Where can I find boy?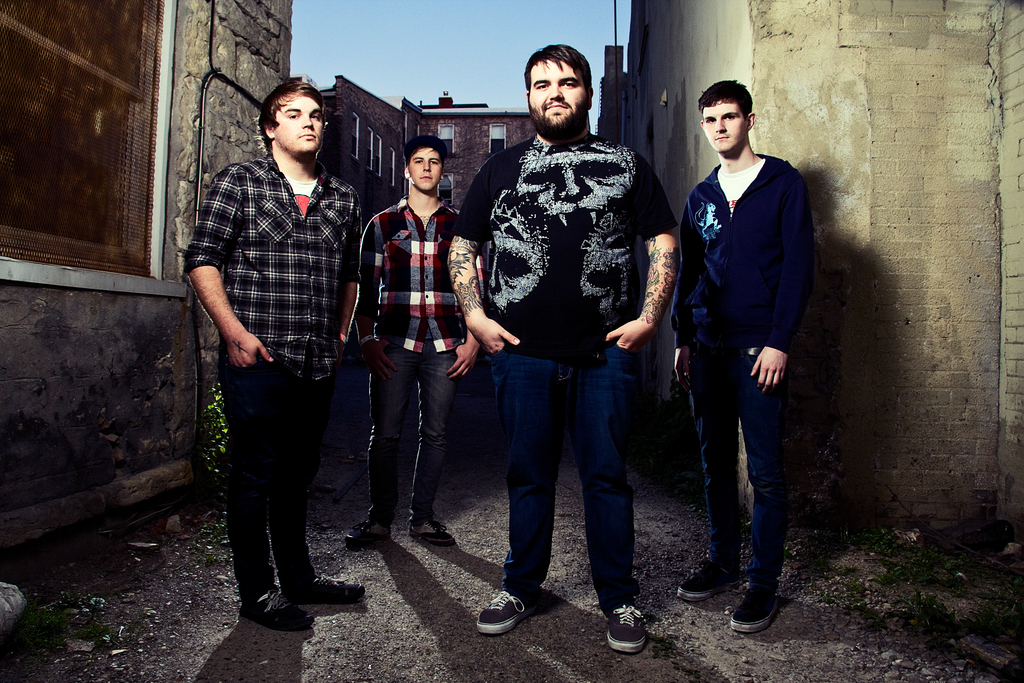
You can find it at crop(348, 136, 485, 544).
